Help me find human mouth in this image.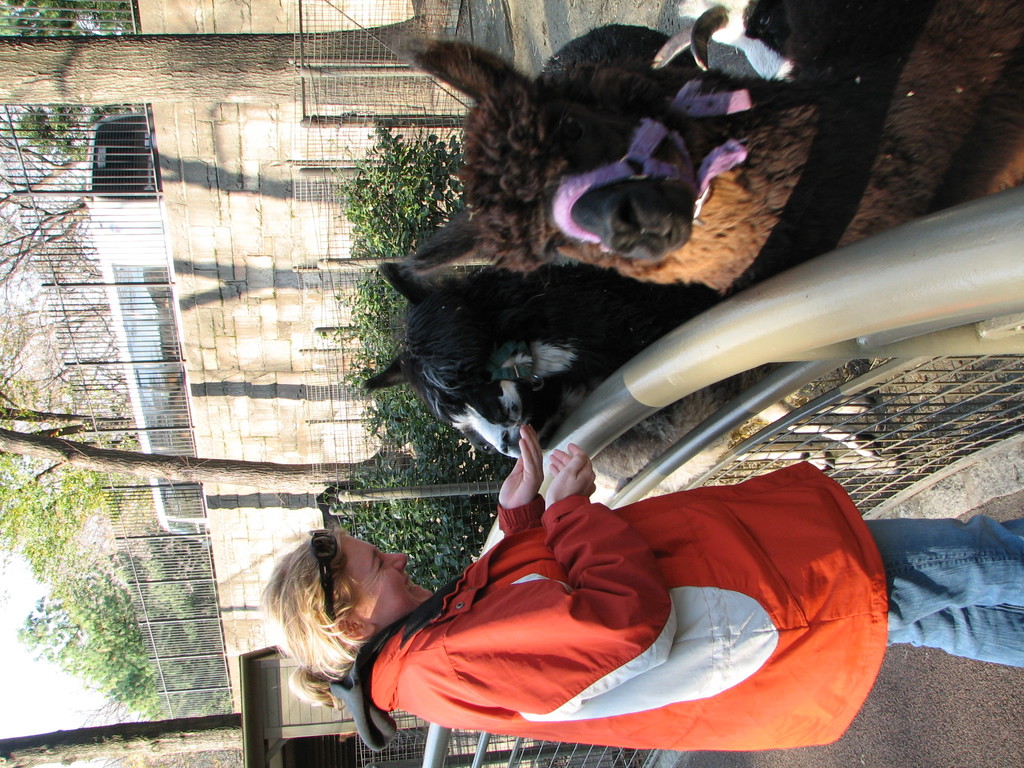
Found it: [left=403, top=566, right=425, bottom=592].
